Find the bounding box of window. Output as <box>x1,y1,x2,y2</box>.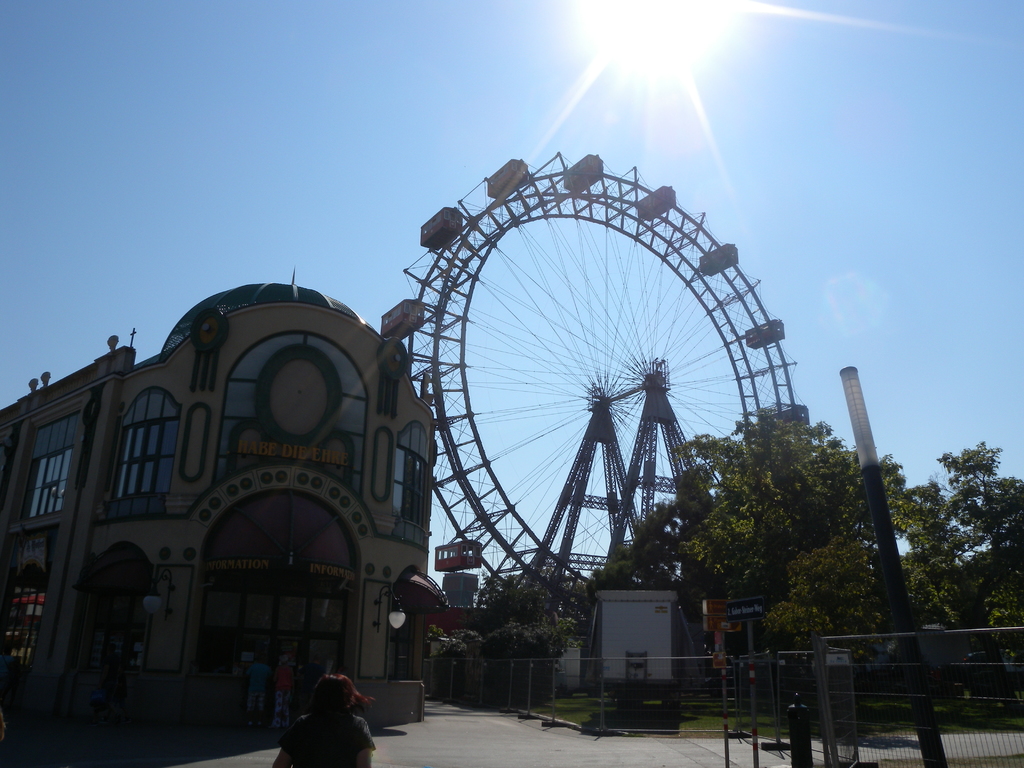
<box>22,409,82,520</box>.
